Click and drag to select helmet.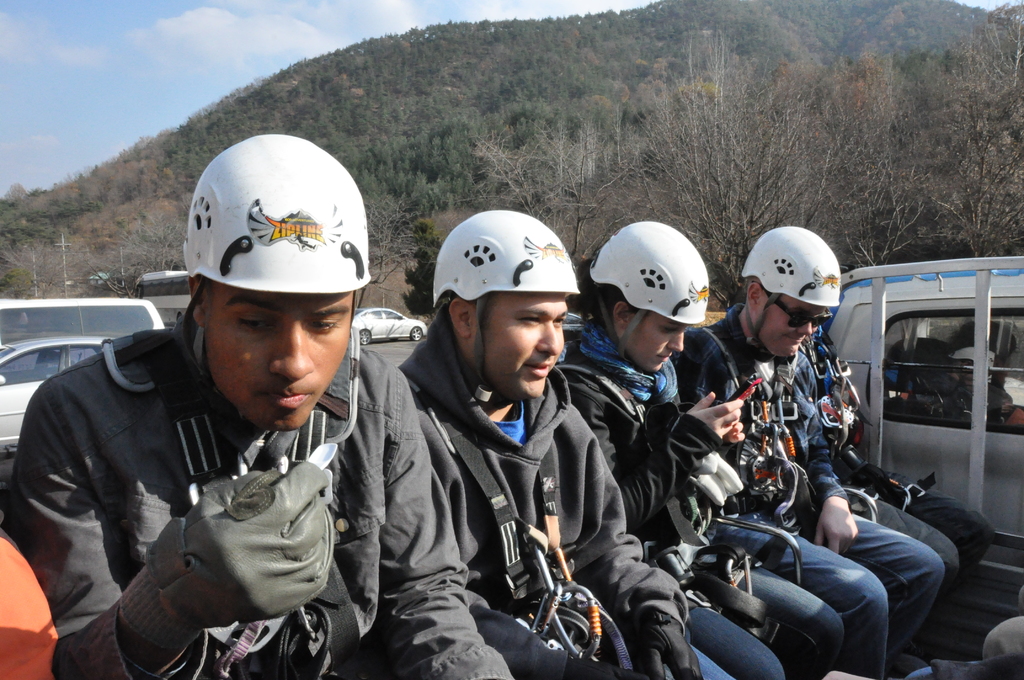
Selection: 586,216,709,375.
